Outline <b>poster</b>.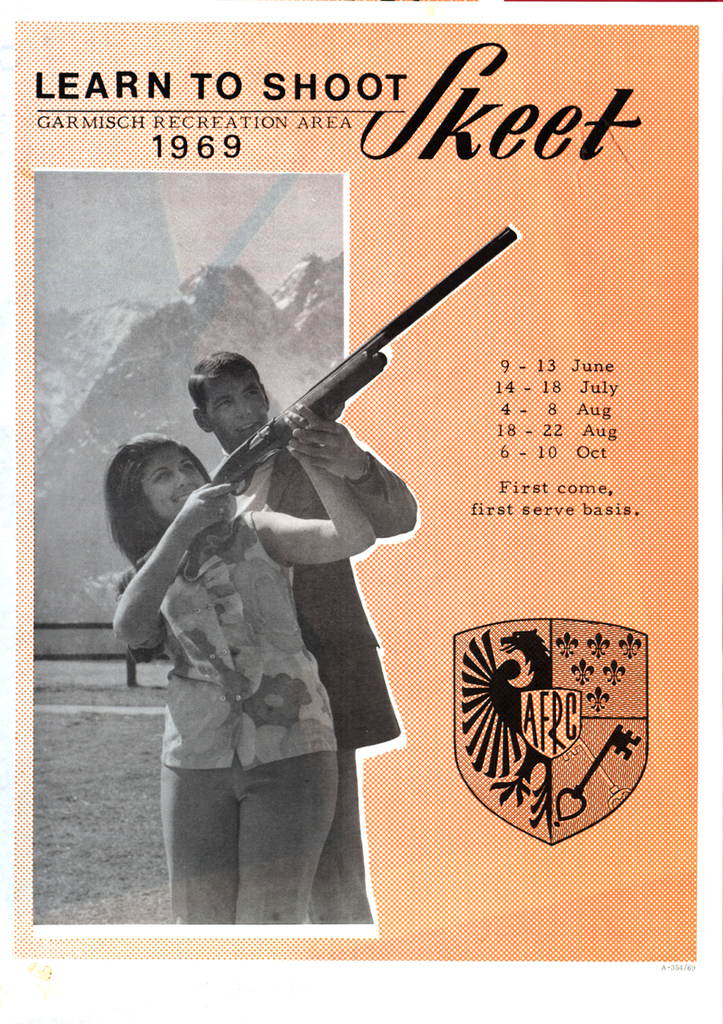
Outline: Rect(14, 30, 695, 966).
